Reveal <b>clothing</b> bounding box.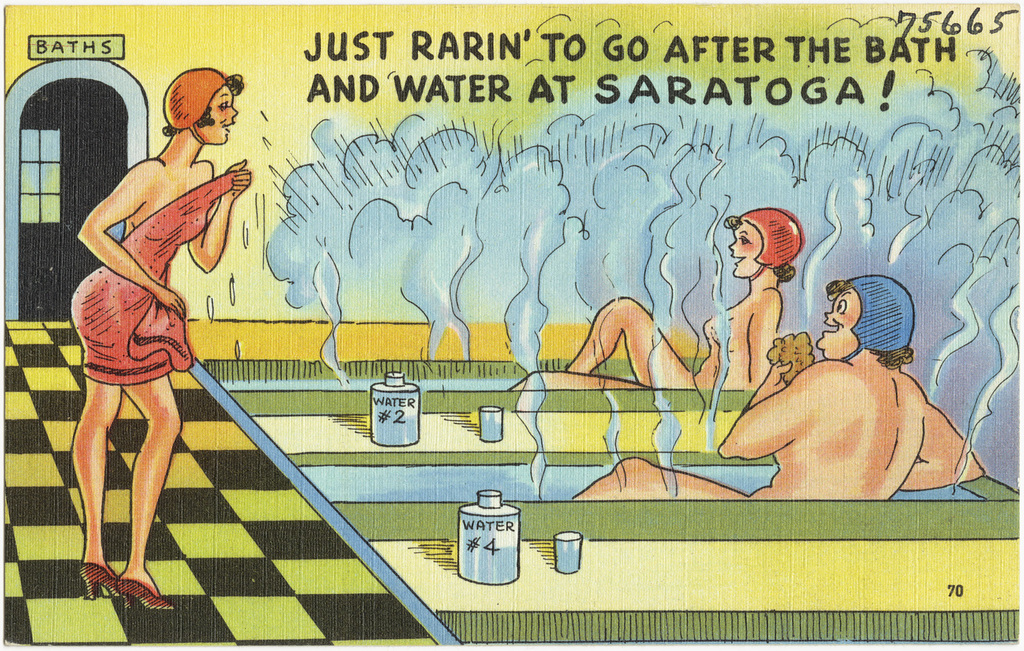
Revealed: left=69, top=168, right=236, bottom=384.
